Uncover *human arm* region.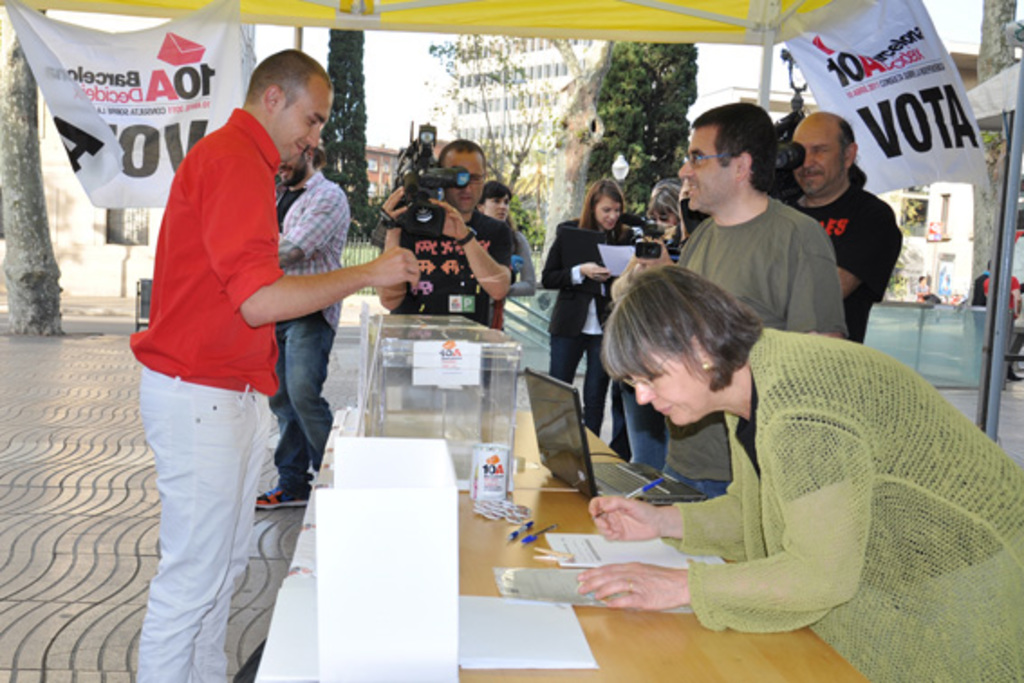
Uncovered: {"left": 377, "top": 184, "right": 412, "bottom": 313}.
